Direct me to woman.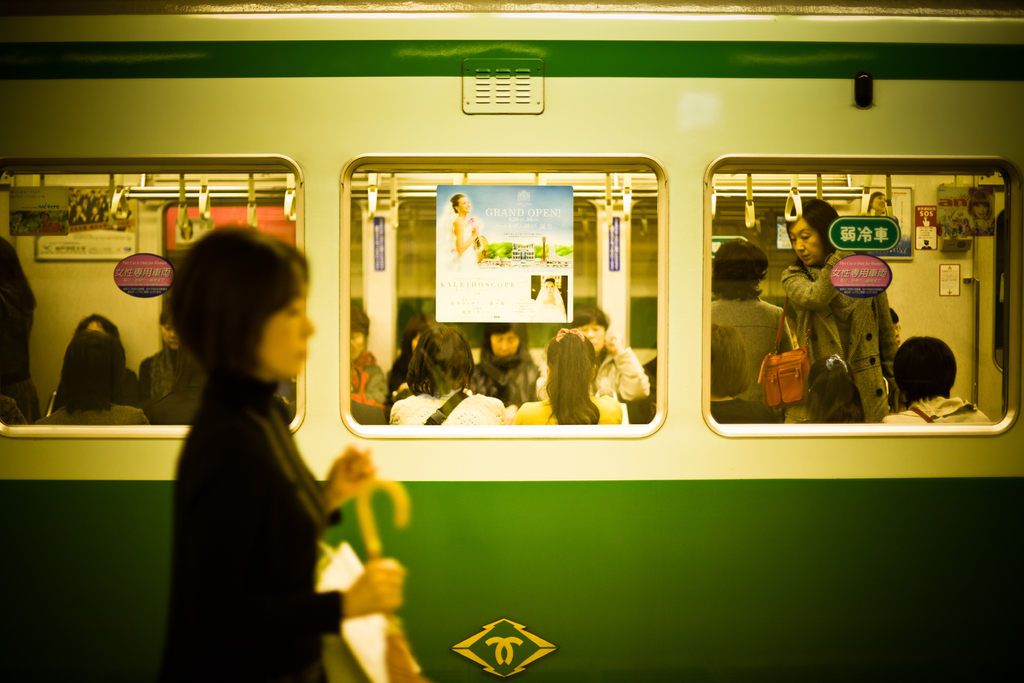
Direction: {"left": 72, "top": 309, "right": 143, "bottom": 411}.
